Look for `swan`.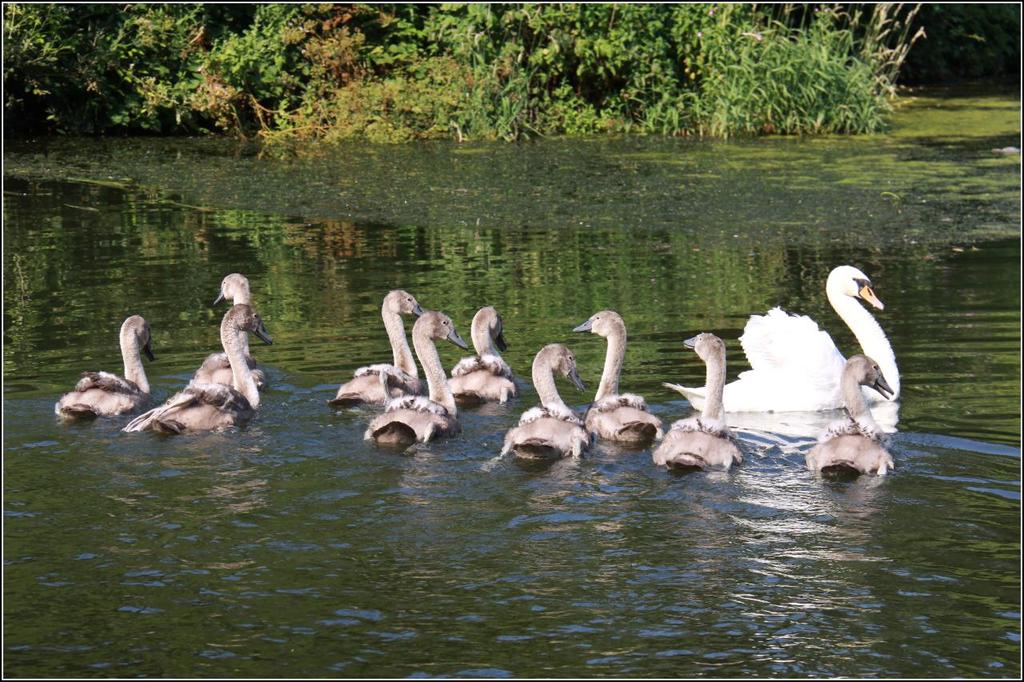
Found: bbox(361, 306, 473, 445).
